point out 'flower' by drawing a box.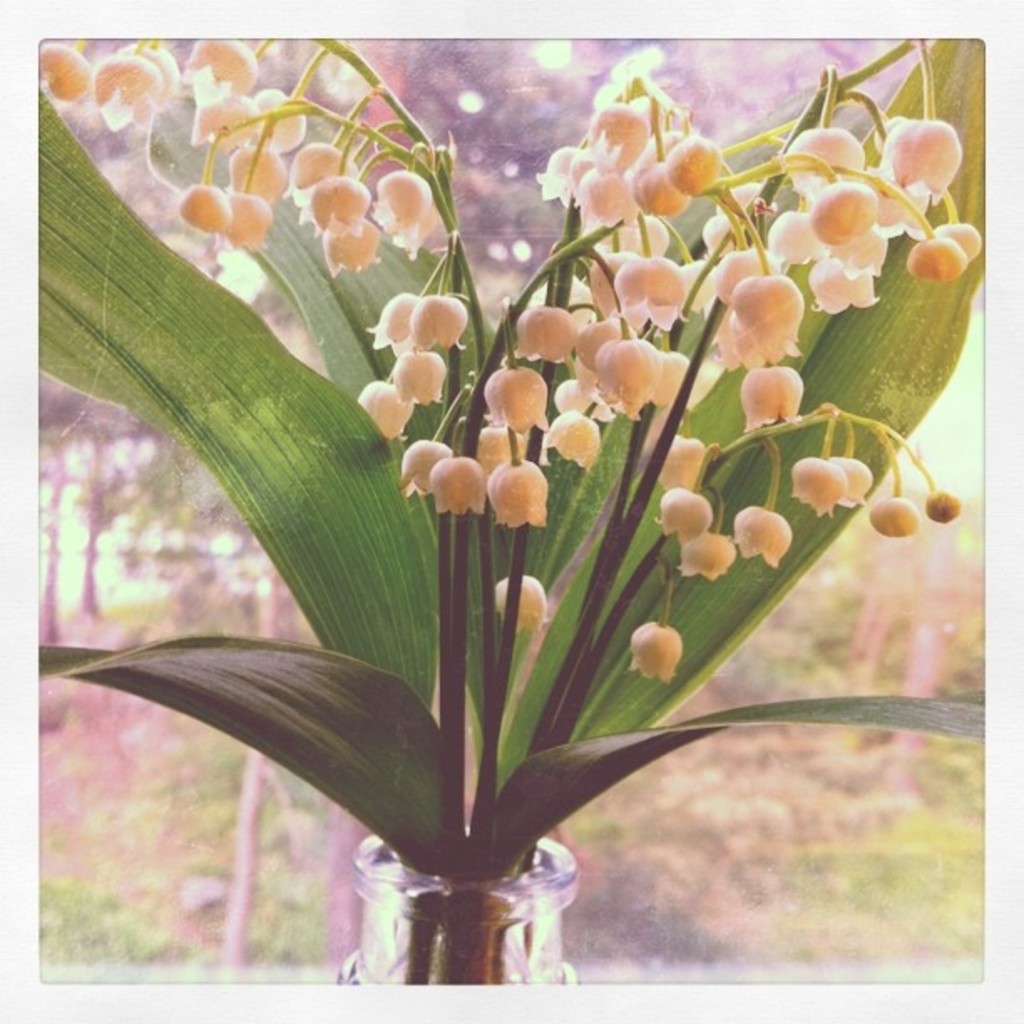
<bbox>355, 375, 417, 437</bbox>.
